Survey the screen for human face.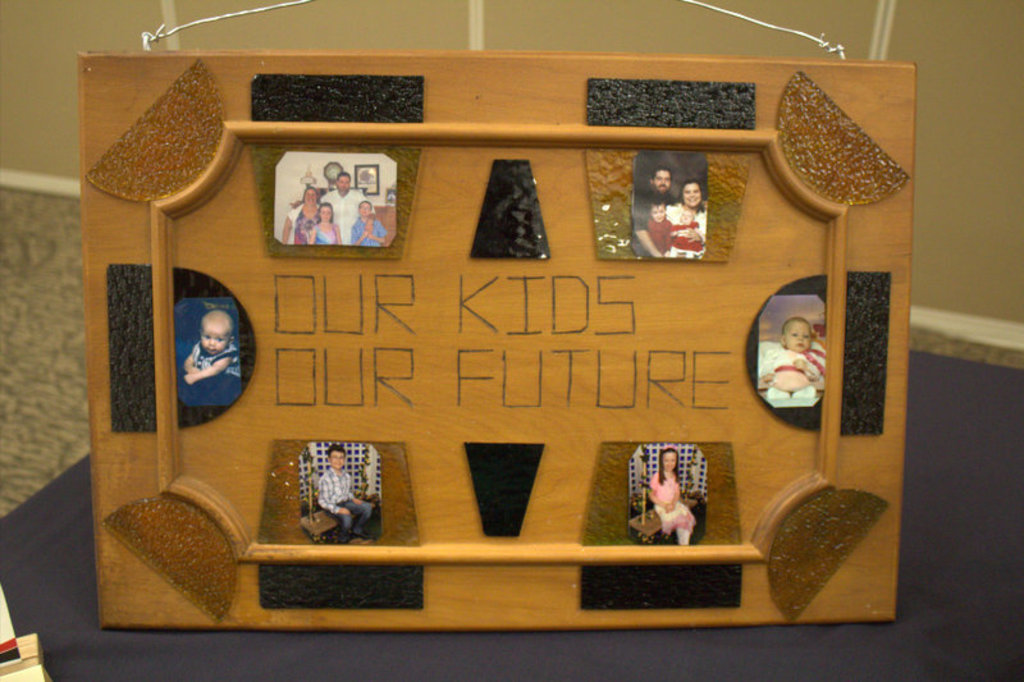
Survey found: crop(667, 452, 681, 475).
